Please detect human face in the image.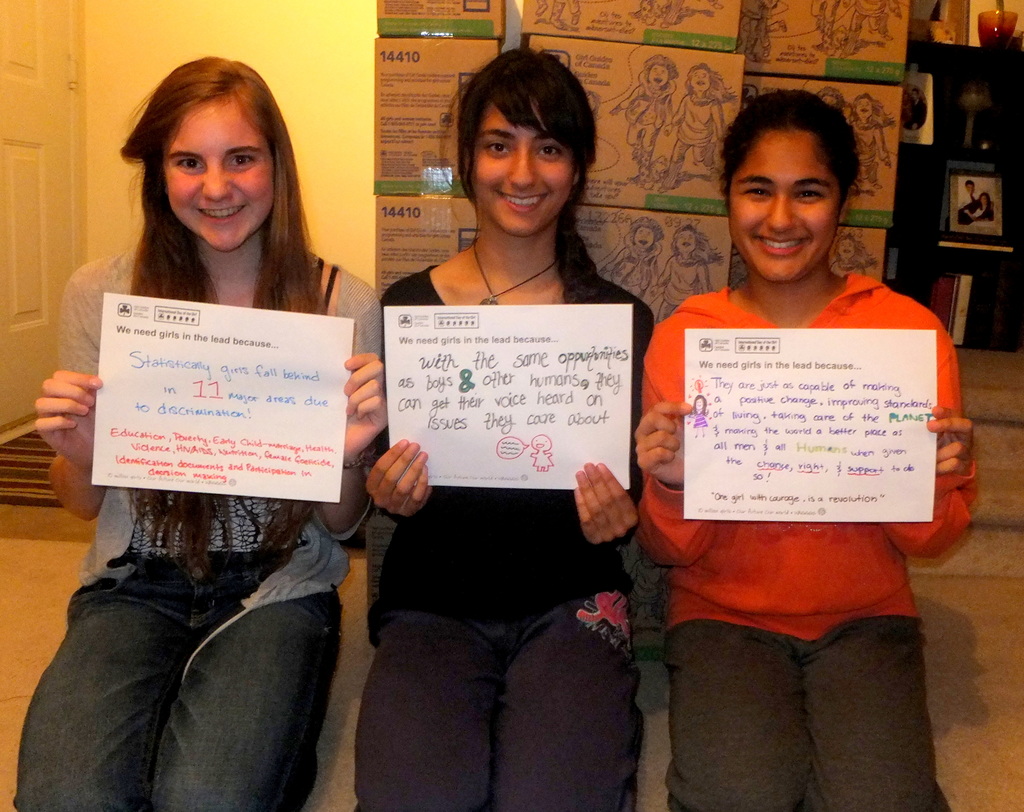
[840, 238, 855, 258].
